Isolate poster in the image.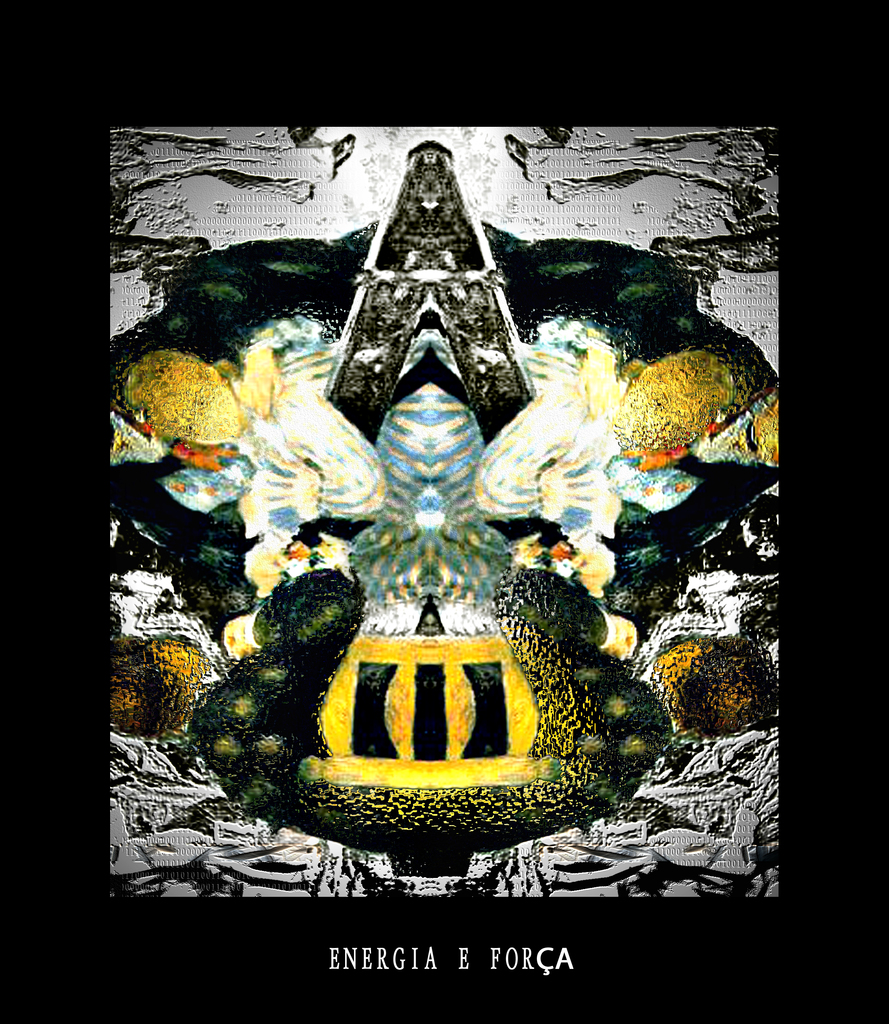
Isolated region: {"x1": 0, "y1": 0, "x2": 888, "y2": 1023}.
